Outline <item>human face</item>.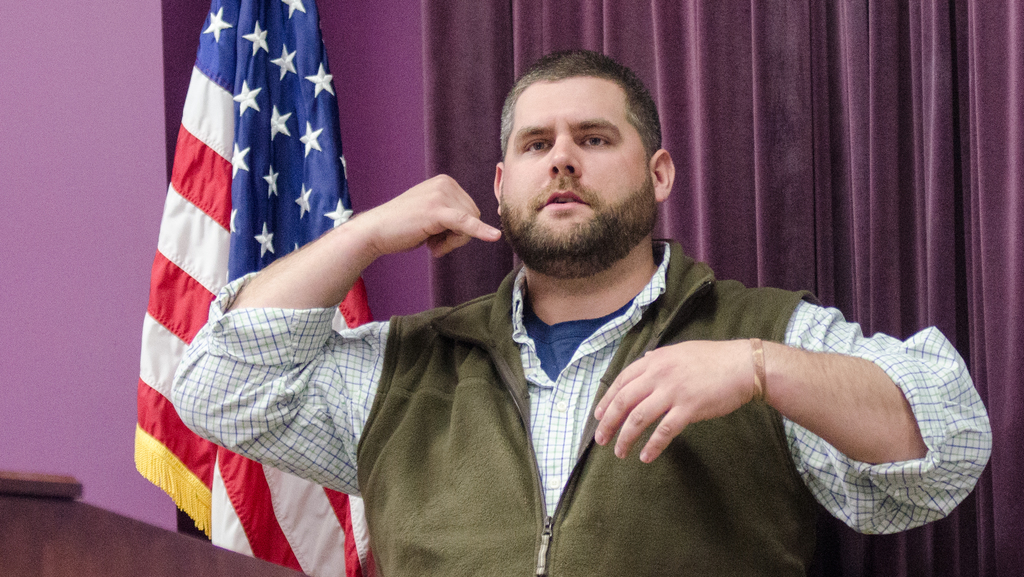
Outline: <box>503,76,658,258</box>.
